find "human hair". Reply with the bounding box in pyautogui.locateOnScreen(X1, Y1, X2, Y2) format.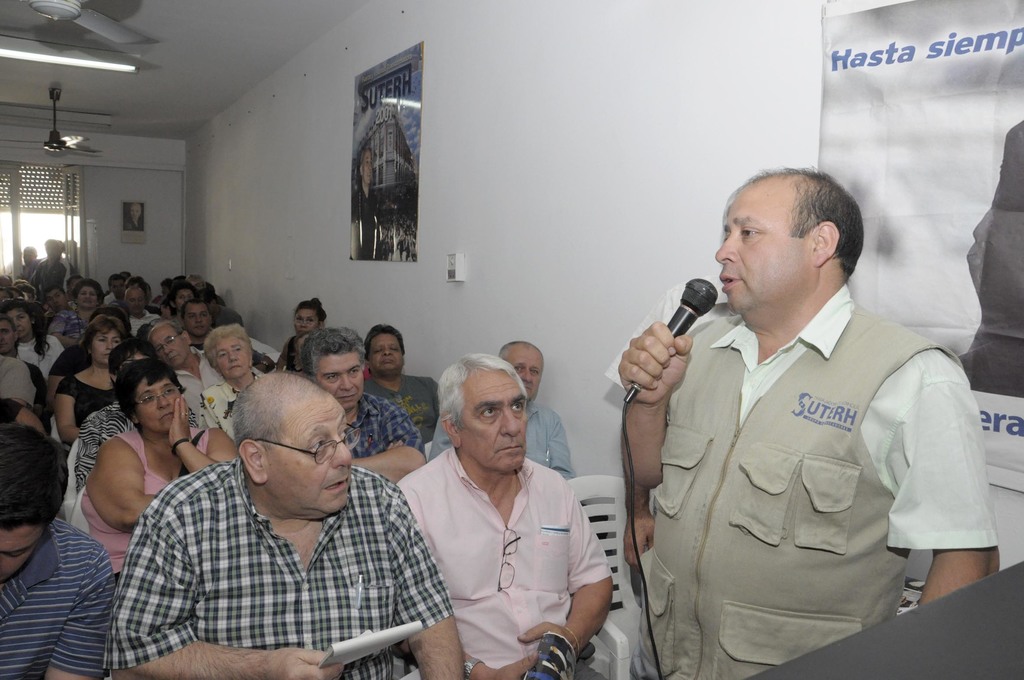
pyautogui.locateOnScreen(299, 303, 324, 328).
